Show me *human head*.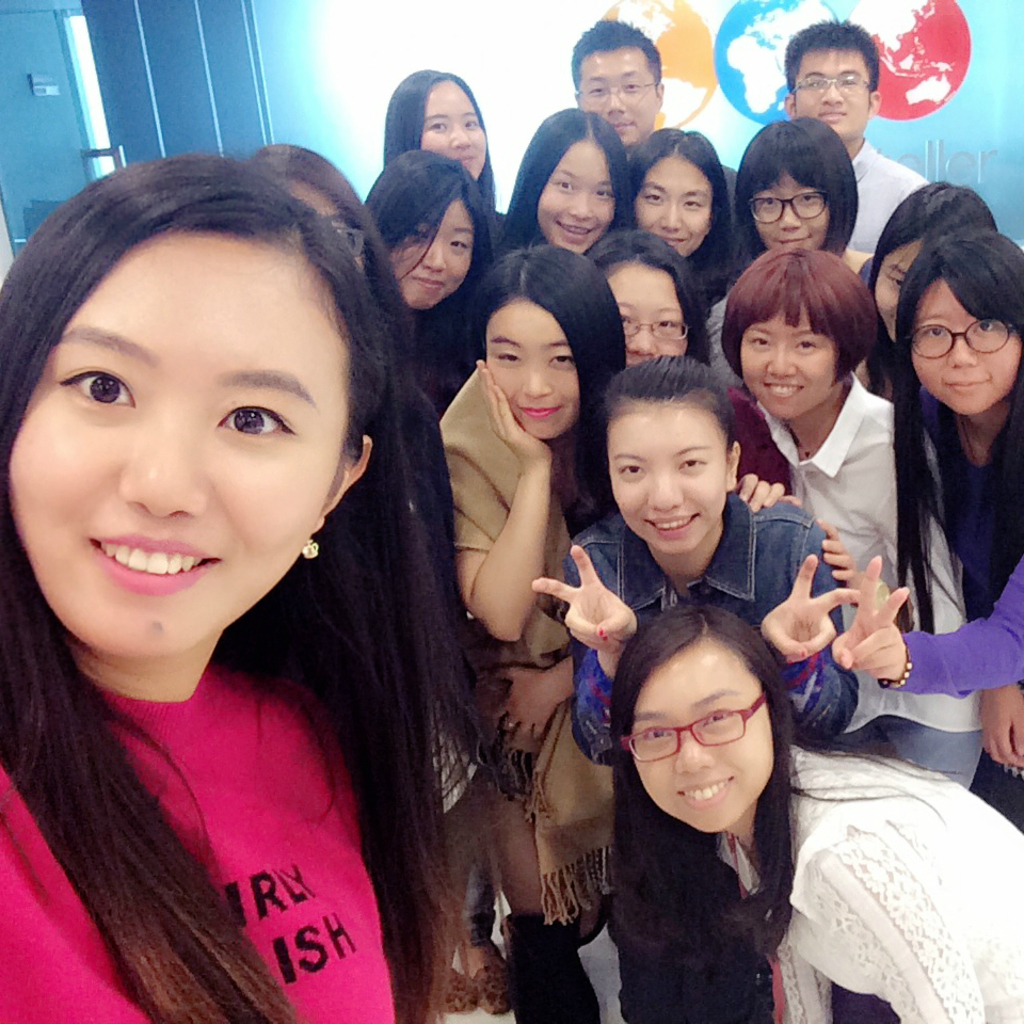
*human head* is here: (601, 351, 740, 554).
